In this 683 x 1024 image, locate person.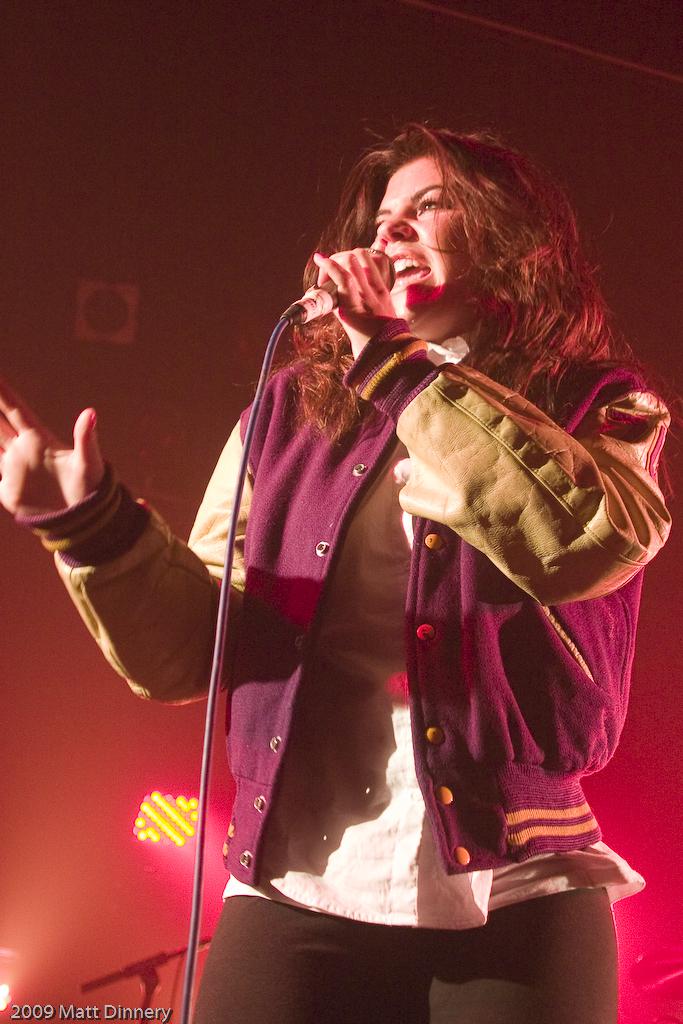
Bounding box: [left=0, top=127, right=682, bottom=1023].
